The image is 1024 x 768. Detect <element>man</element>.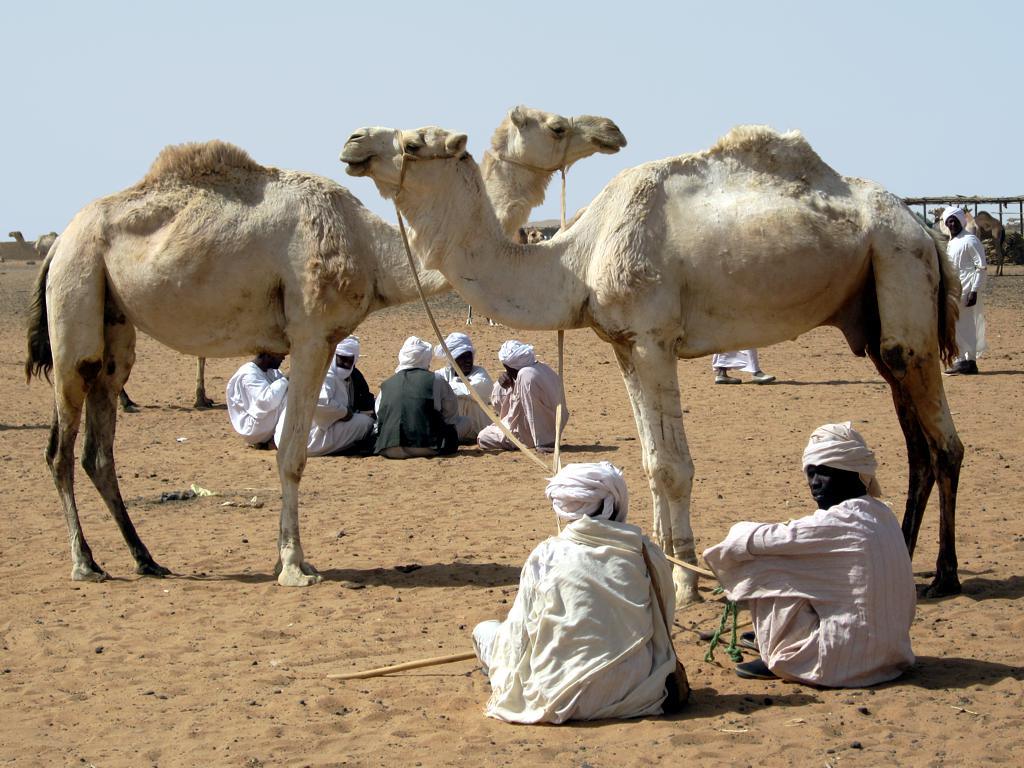
Detection: select_region(475, 340, 581, 453).
